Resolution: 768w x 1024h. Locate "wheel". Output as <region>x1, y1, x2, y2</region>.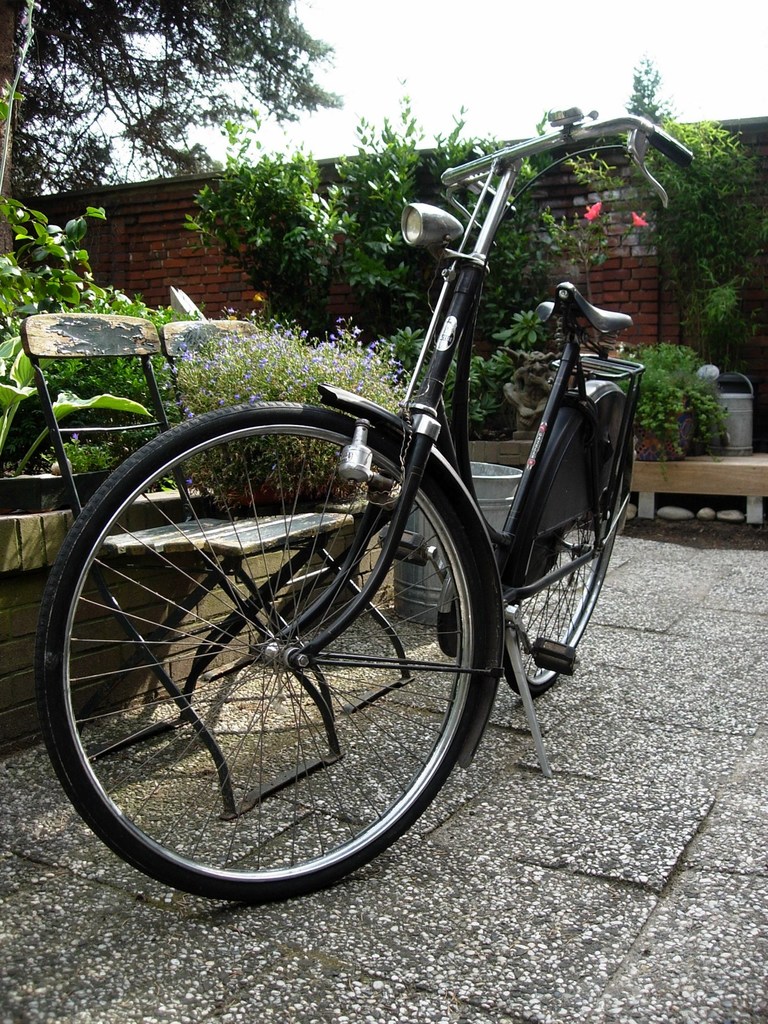
<region>38, 391, 480, 888</region>.
